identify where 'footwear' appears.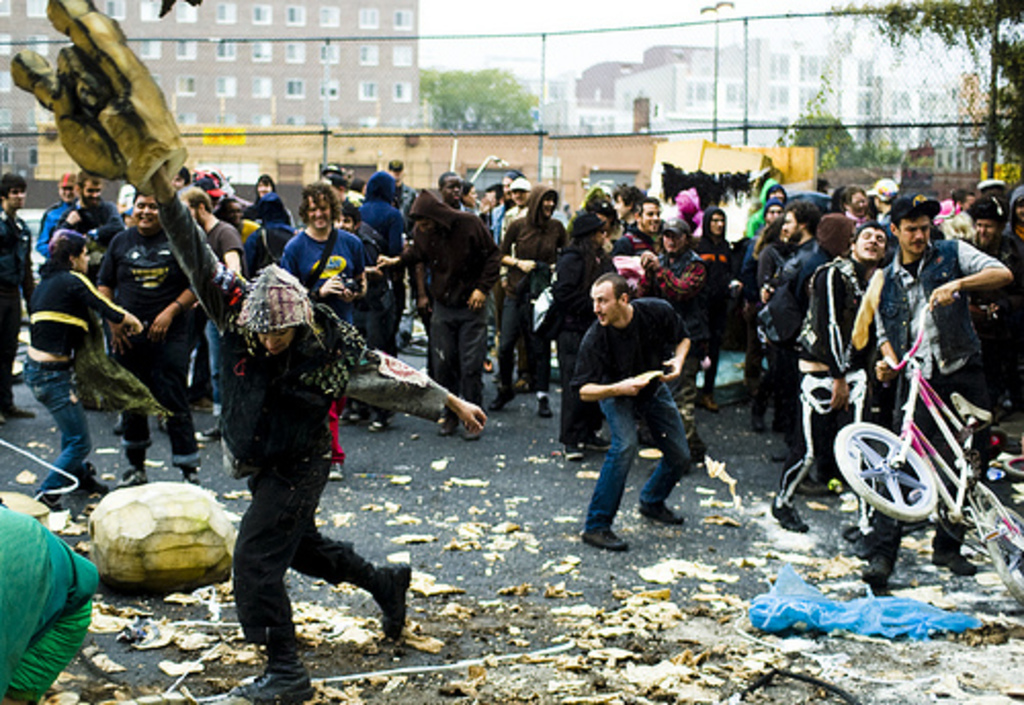
Appears at l=696, t=389, r=721, b=416.
